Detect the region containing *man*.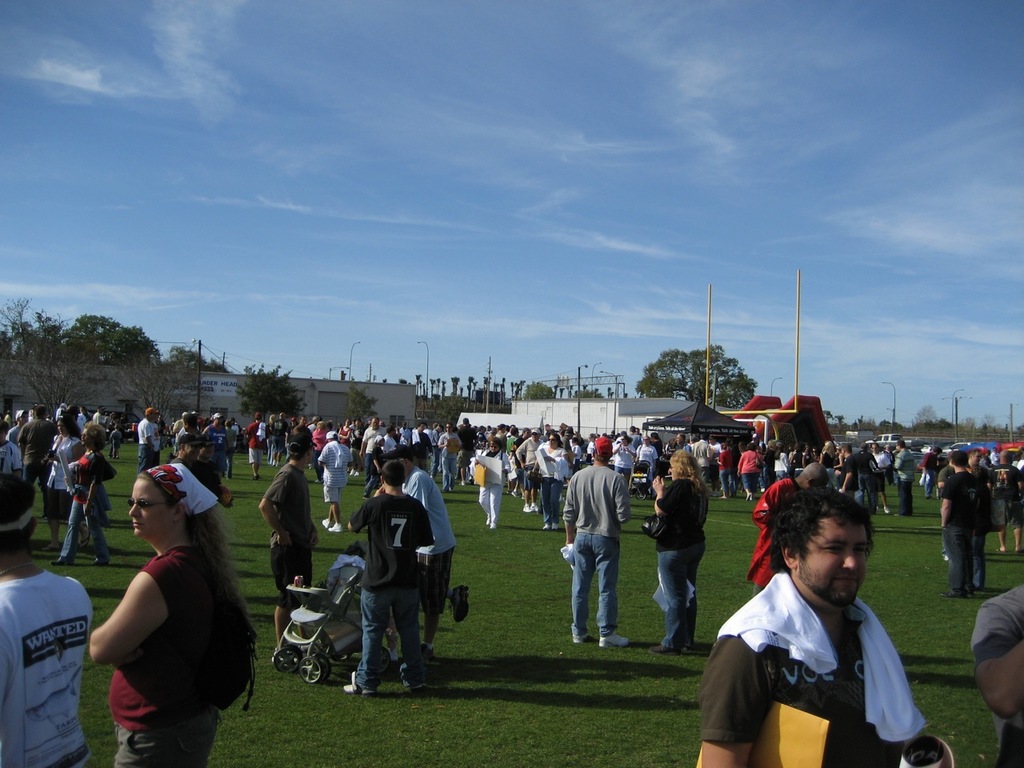
(702,484,942,760).
